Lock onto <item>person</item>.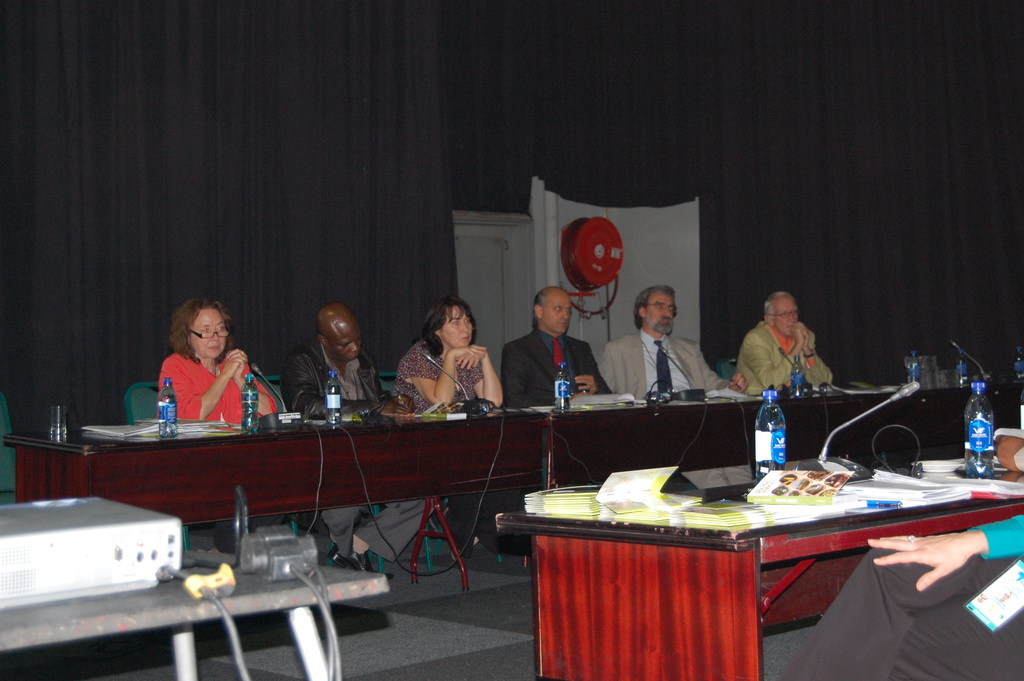
Locked: select_region(387, 297, 506, 562).
